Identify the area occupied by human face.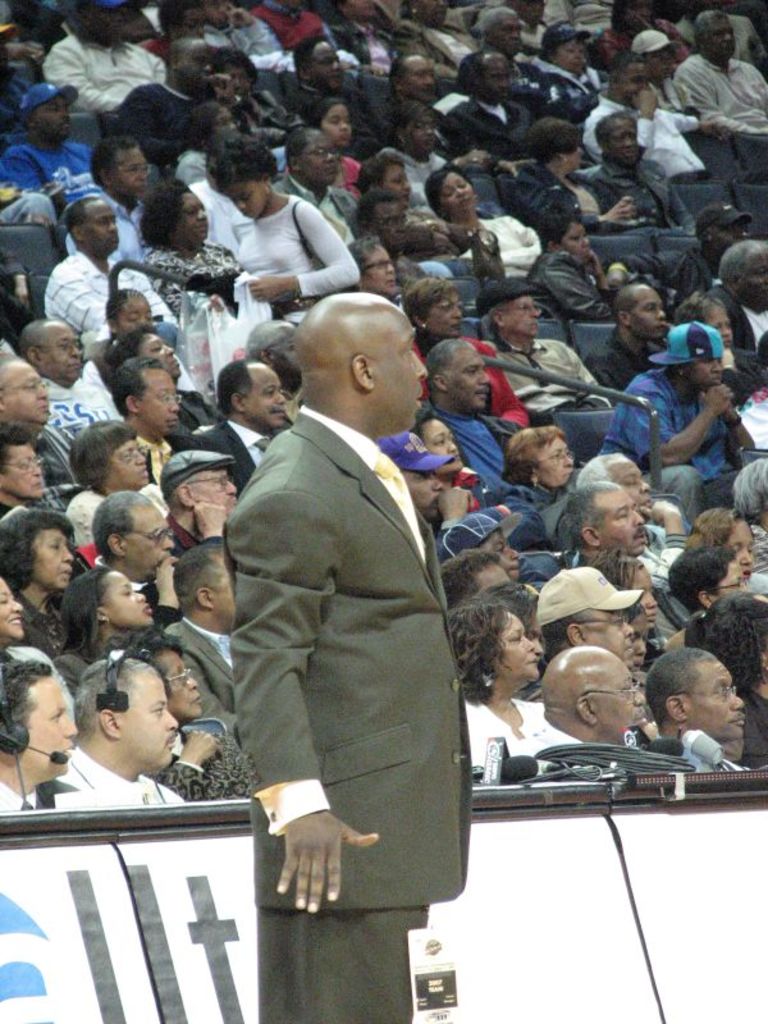
Area: {"x1": 119, "y1": 575, "x2": 155, "y2": 625}.
